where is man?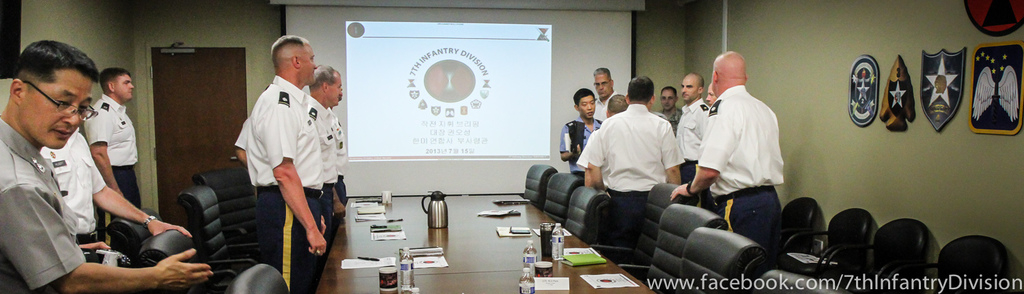
[left=580, top=80, right=676, bottom=266].
